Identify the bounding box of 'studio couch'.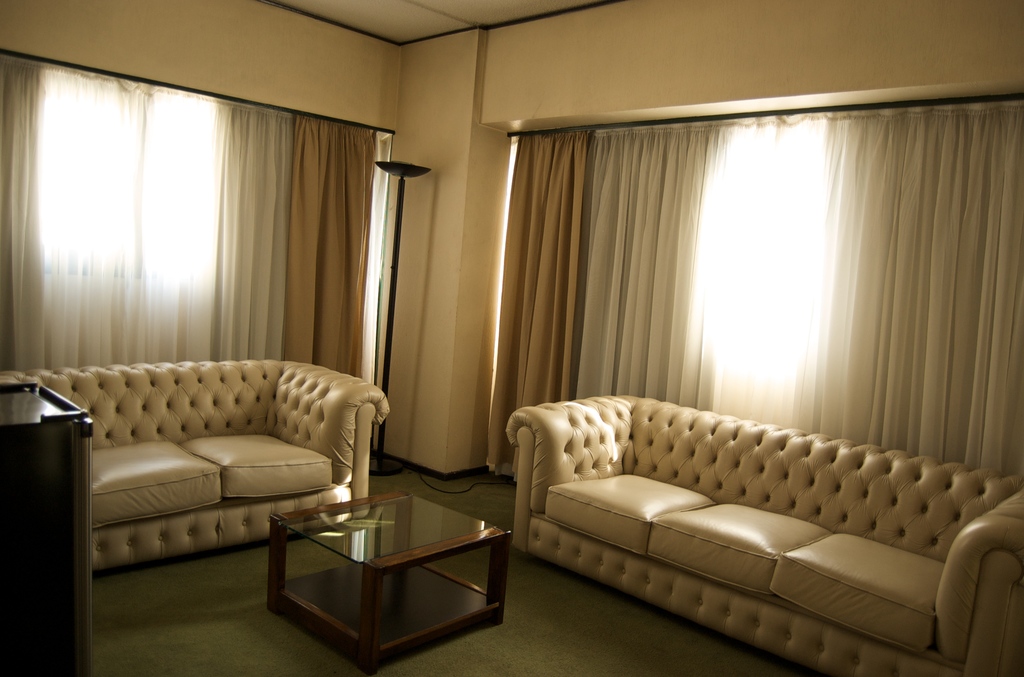
box=[500, 384, 1023, 676].
